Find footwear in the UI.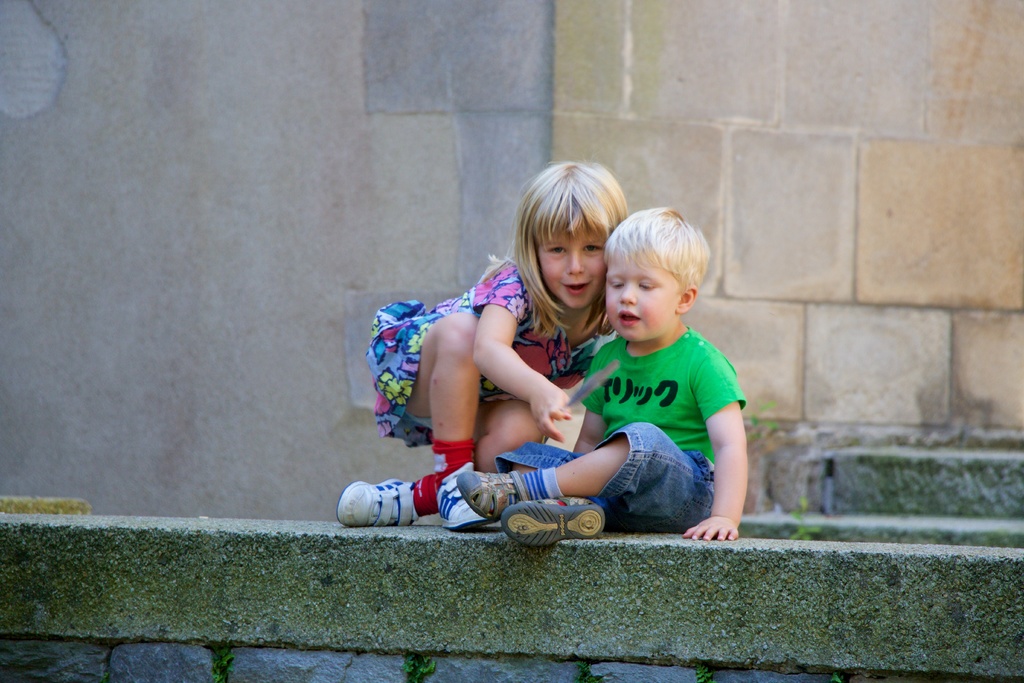
UI element at box(332, 473, 428, 527).
